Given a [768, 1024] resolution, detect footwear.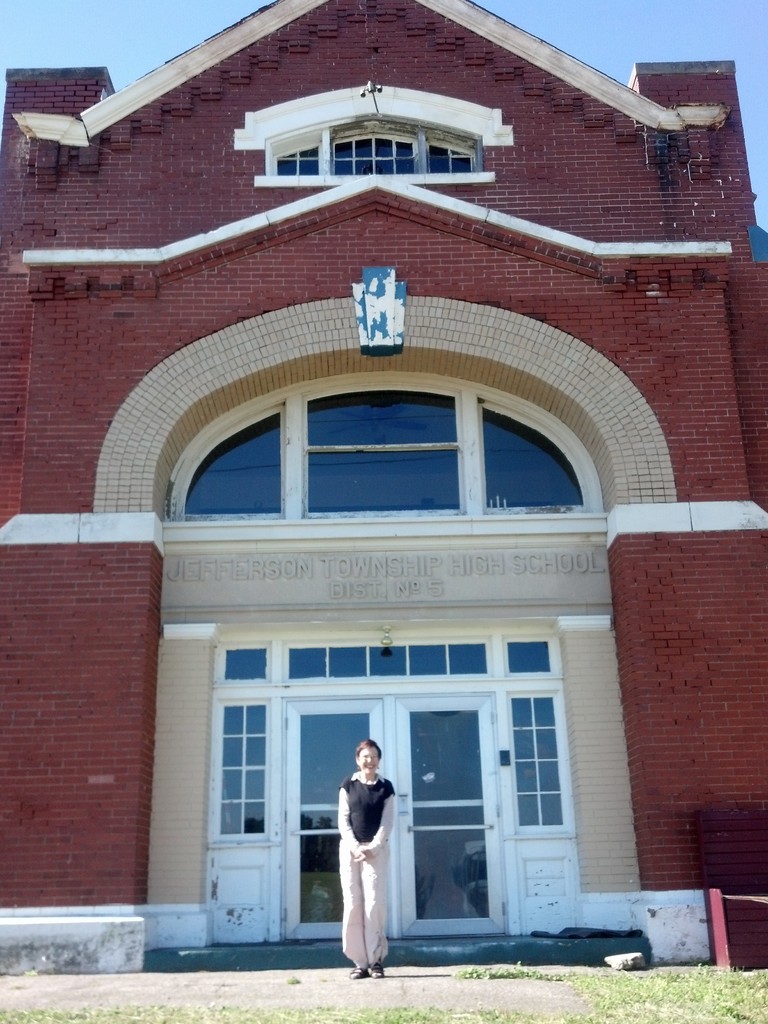
(x1=348, y1=964, x2=367, y2=978).
